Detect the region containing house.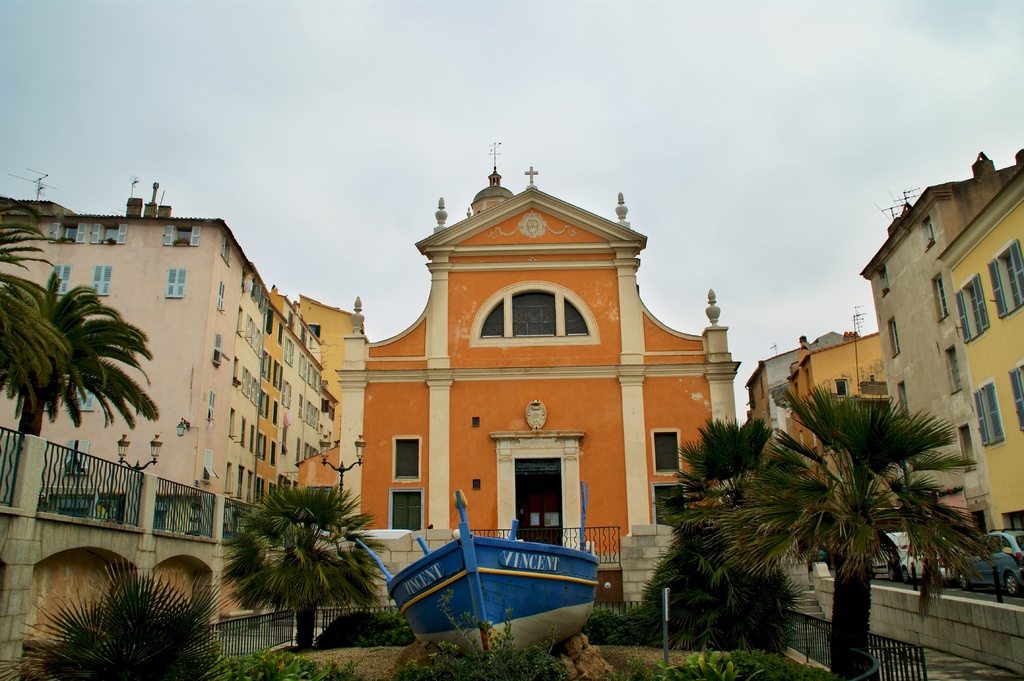
[778, 323, 886, 530].
